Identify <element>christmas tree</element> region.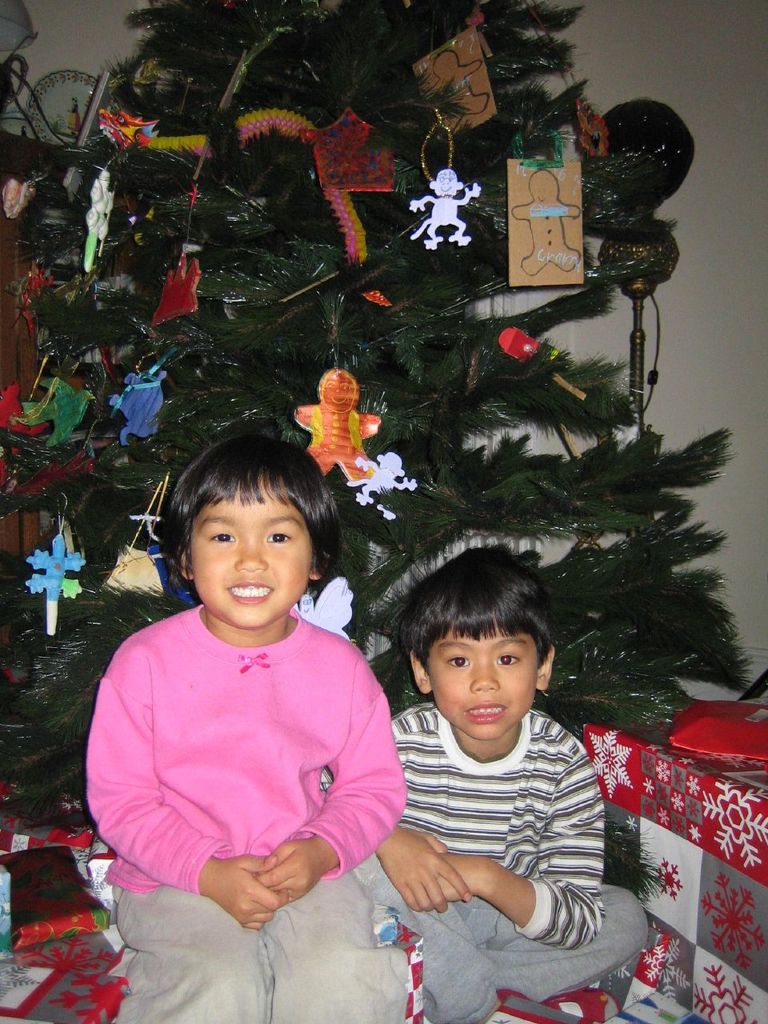
Region: {"left": 0, "top": 0, "right": 767, "bottom": 829}.
